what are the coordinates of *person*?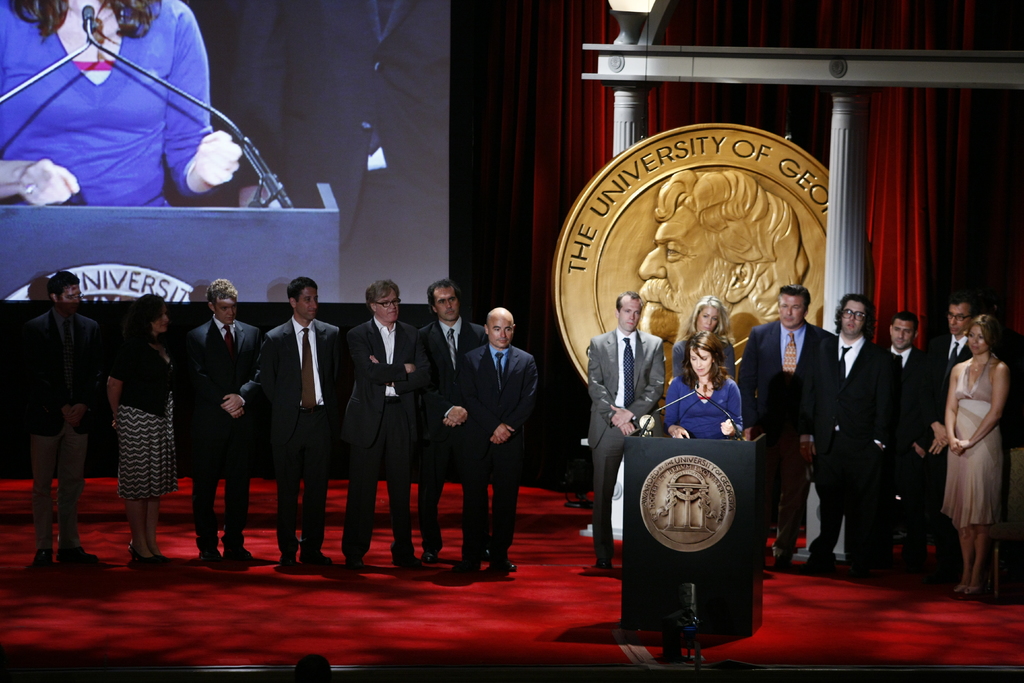
[x1=734, y1=278, x2=826, y2=572].
